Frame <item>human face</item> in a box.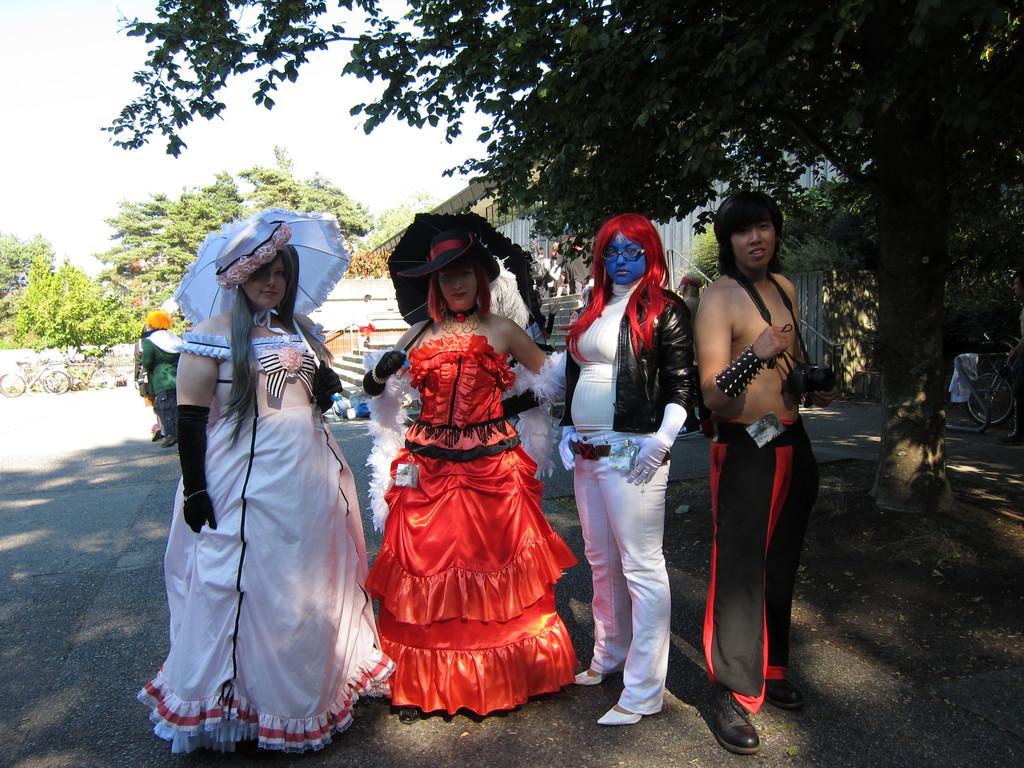
<box>604,234,646,283</box>.
